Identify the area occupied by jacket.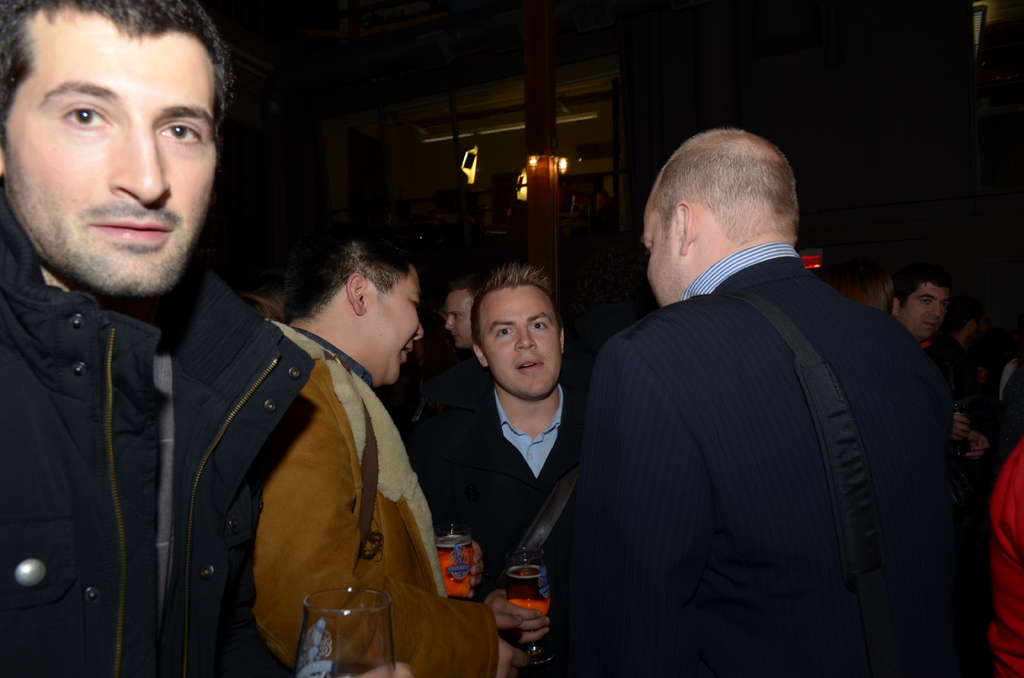
Area: crop(0, 197, 348, 659).
